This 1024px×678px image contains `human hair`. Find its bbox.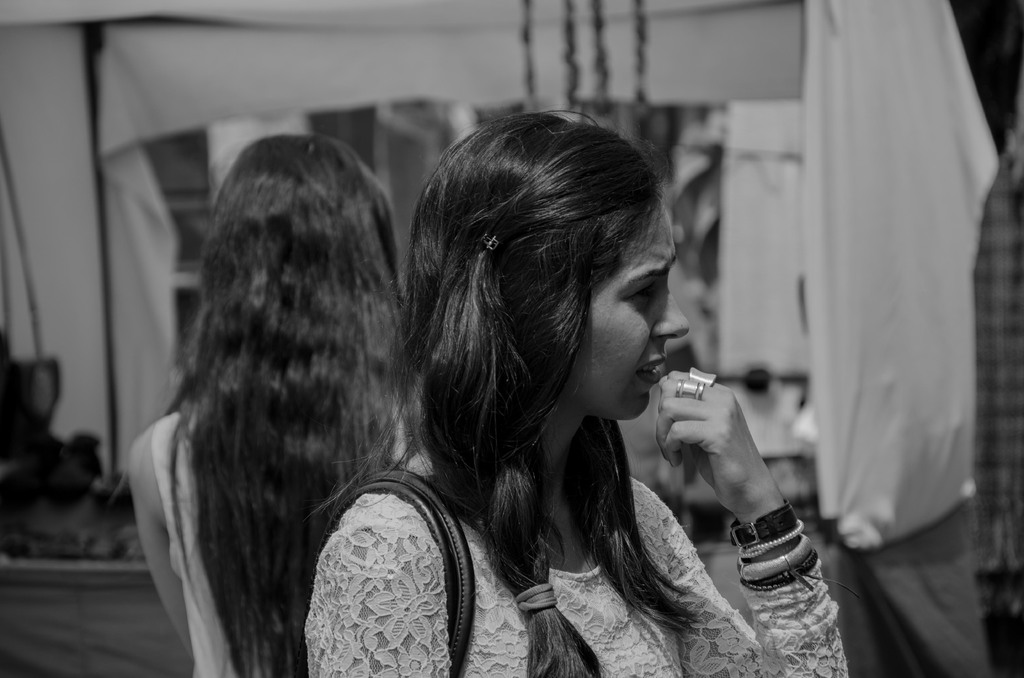
<box>163,134,401,677</box>.
